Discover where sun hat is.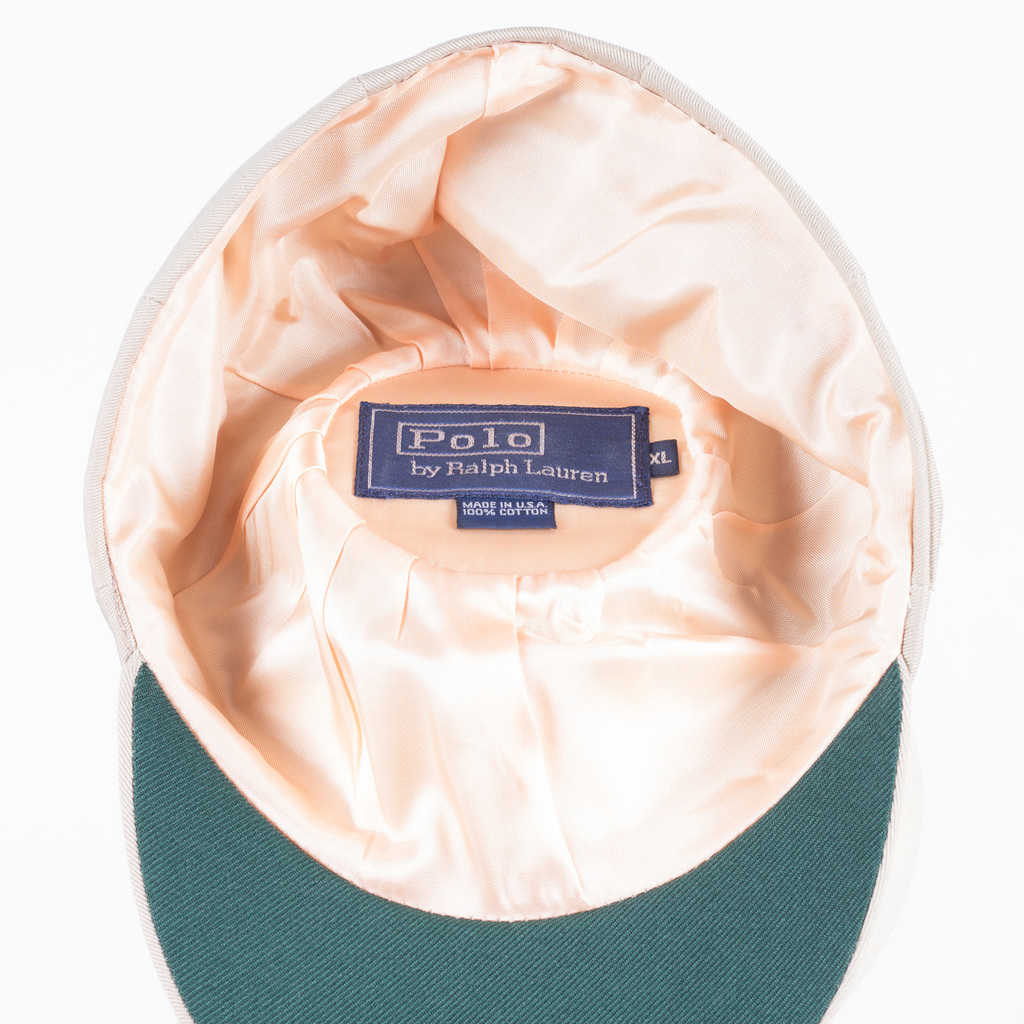
Discovered at (43,6,1000,1023).
